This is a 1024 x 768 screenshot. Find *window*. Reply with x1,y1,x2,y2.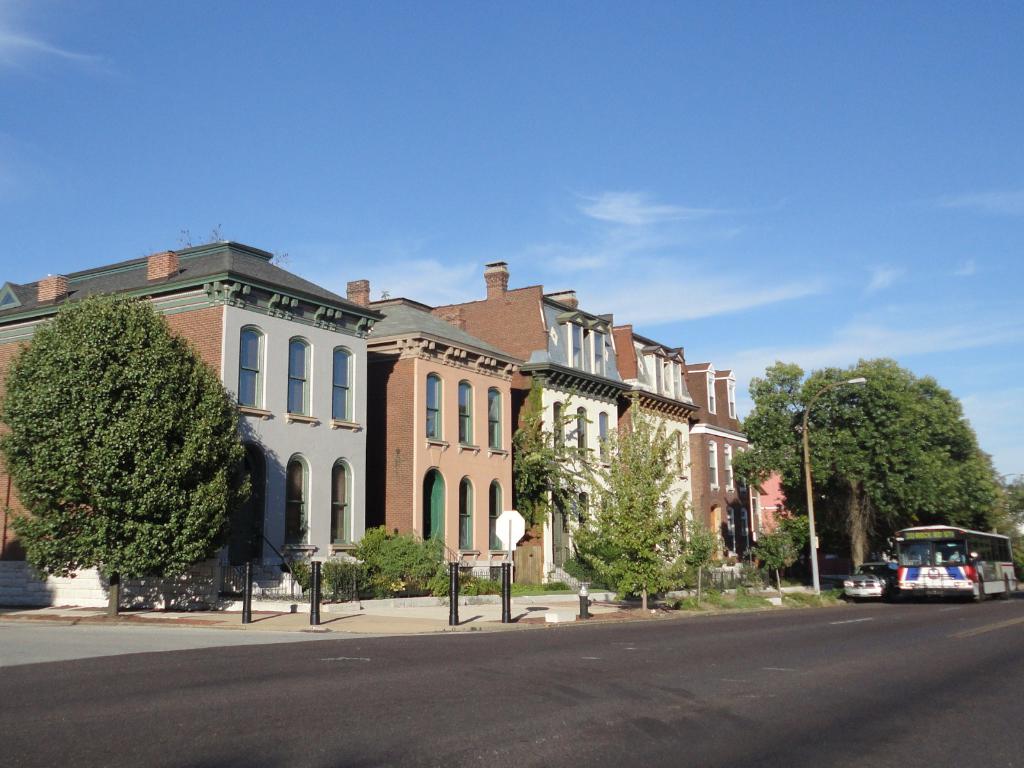
455,475,471,550.
